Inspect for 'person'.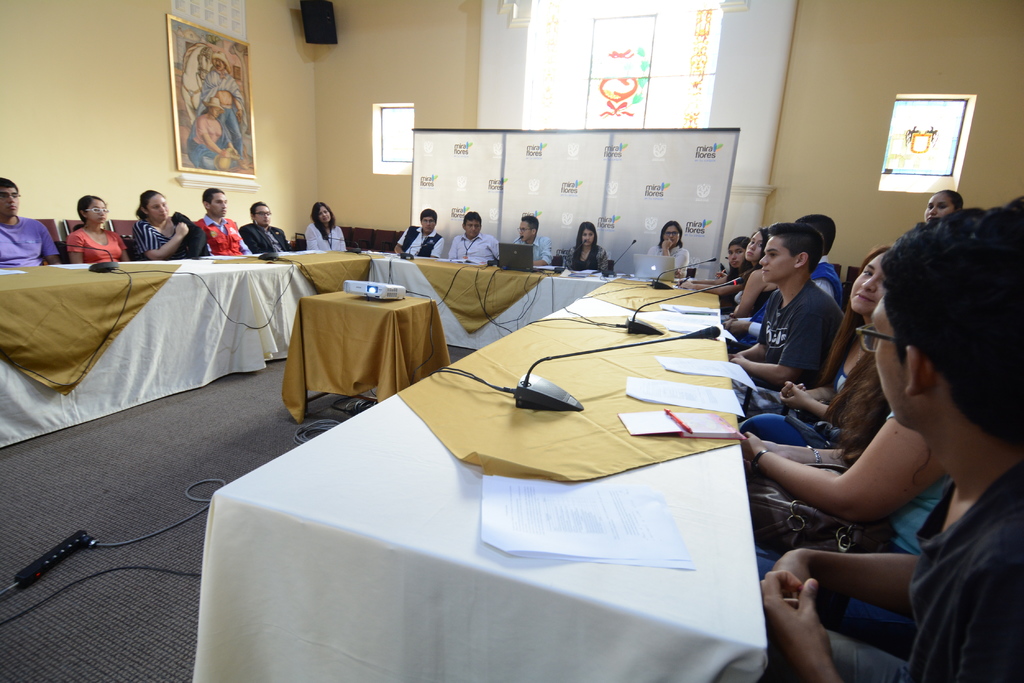
Inspection: (left=63, top=193, right=132, bottom=264).
